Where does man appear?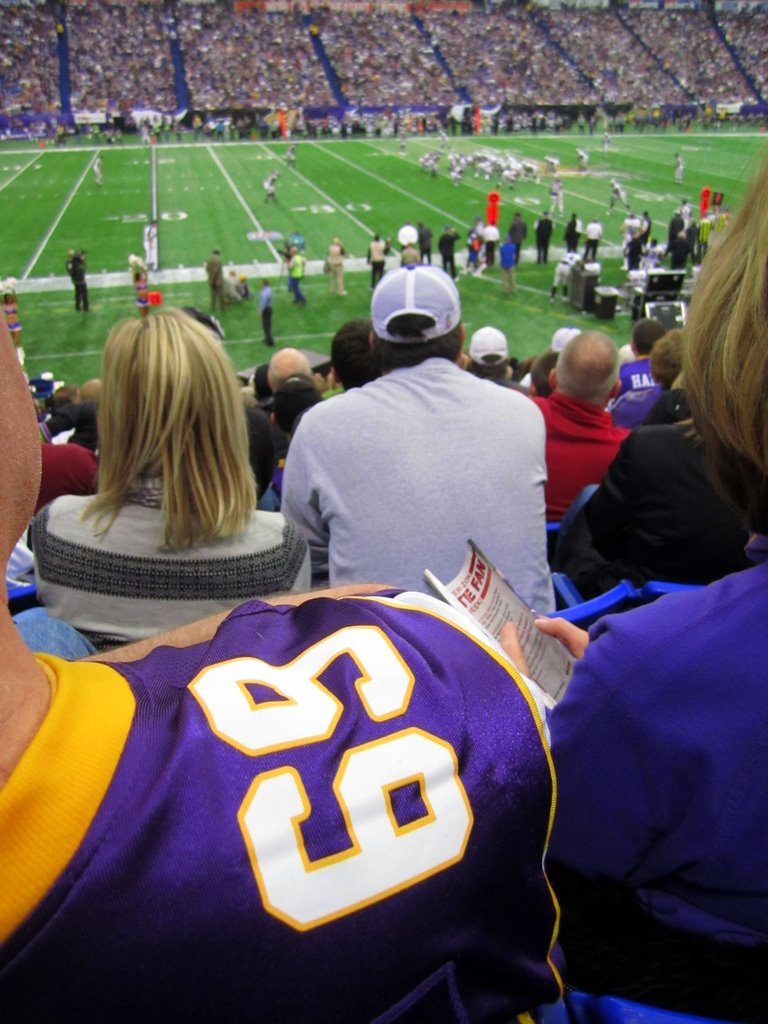
Appears at x1=669, y1=151, x2=686, y2=187.
